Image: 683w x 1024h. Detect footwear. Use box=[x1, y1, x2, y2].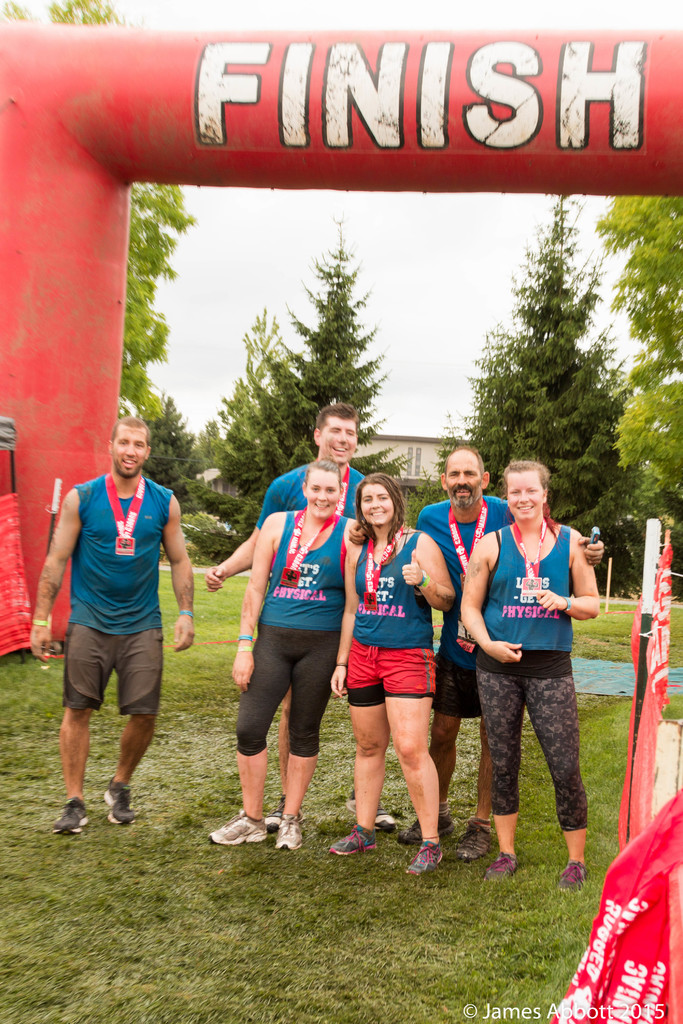
box=[341, 792, 402, 830].
